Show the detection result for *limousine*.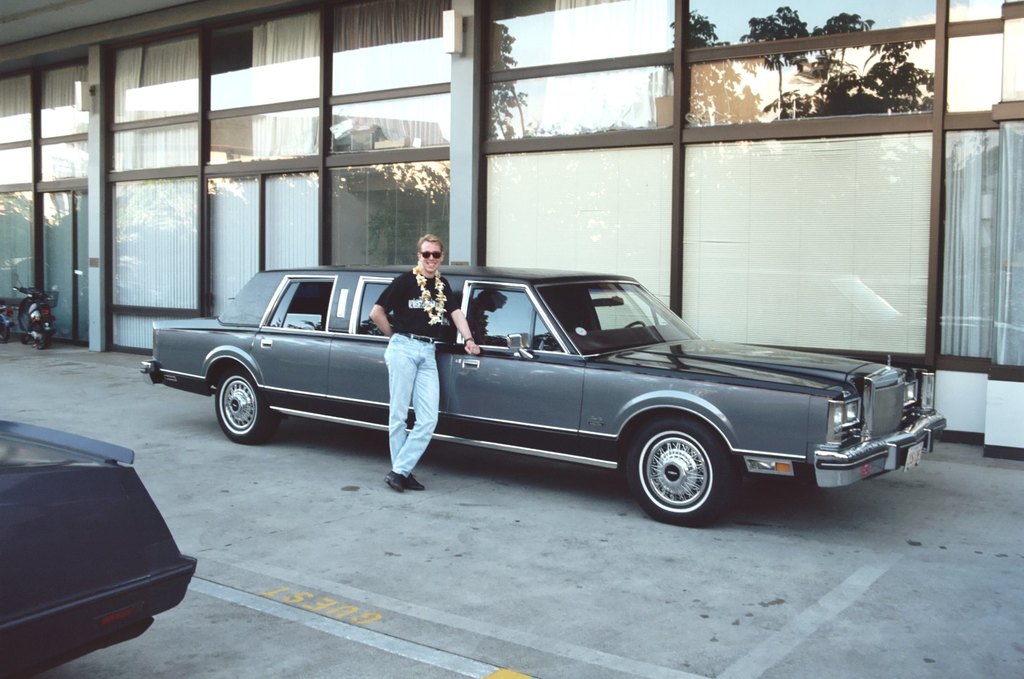
left=160, top=258, right=936, bottom=530.
